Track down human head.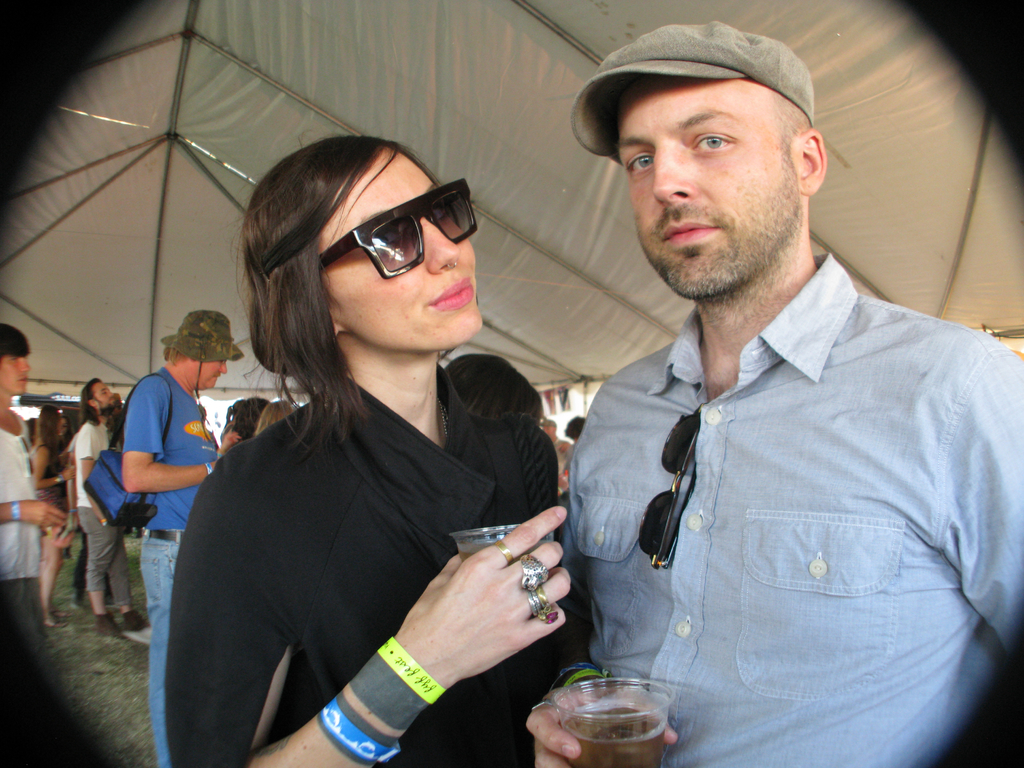
Tracked to select_region(570, 22, 829, 296).
